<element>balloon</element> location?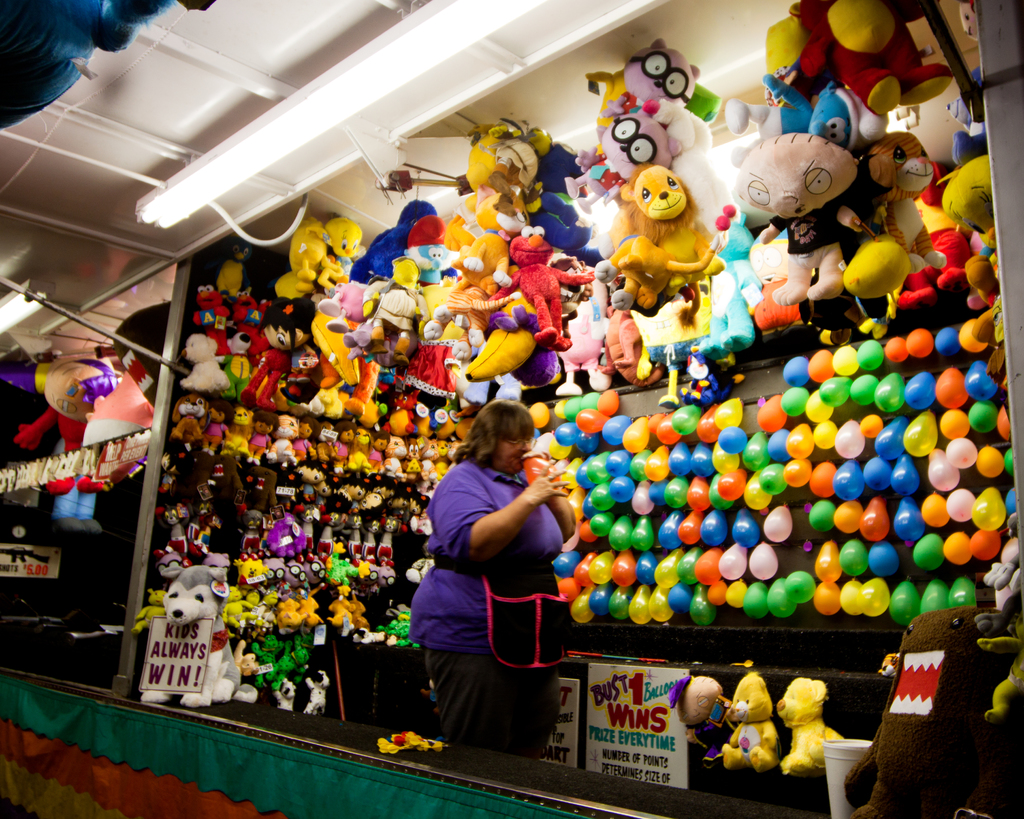
809/391/830/424
